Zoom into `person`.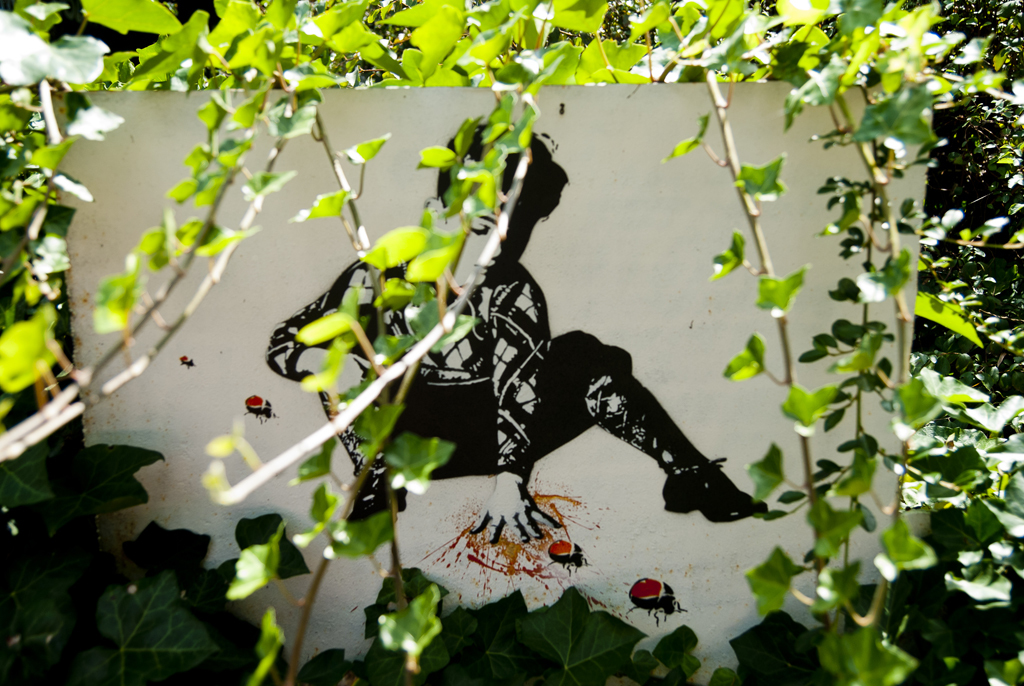
Zoom target: <box>257,113,782,541</box>.
